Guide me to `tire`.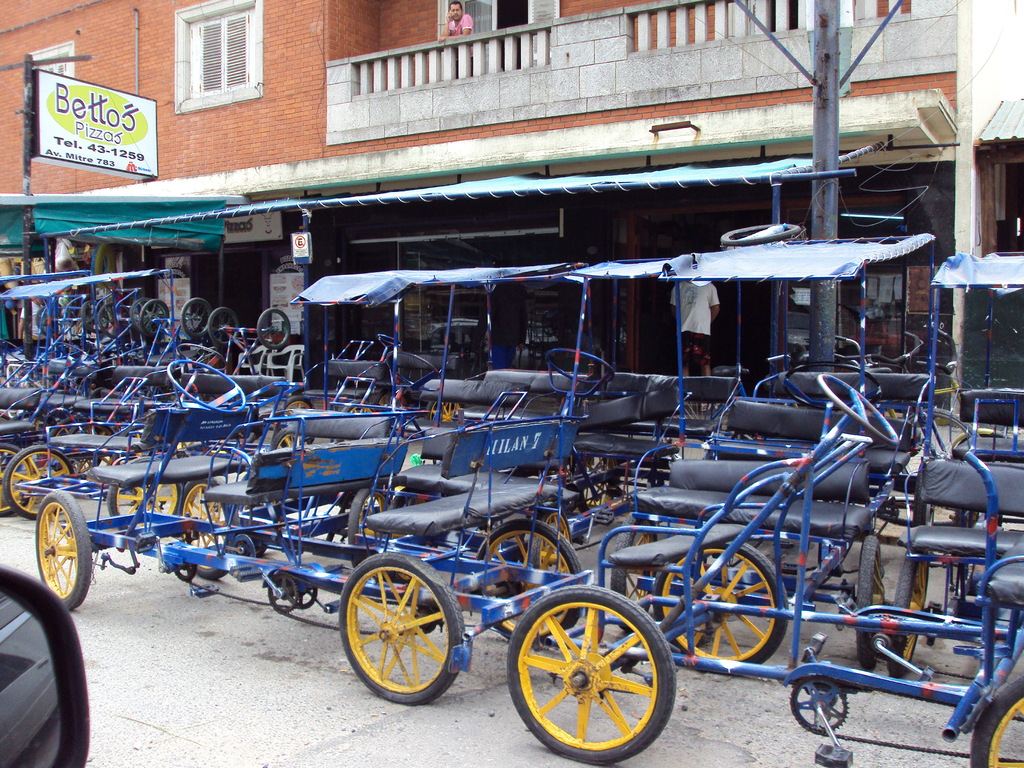
Guidance: rect(206, 305, 239, 346).
